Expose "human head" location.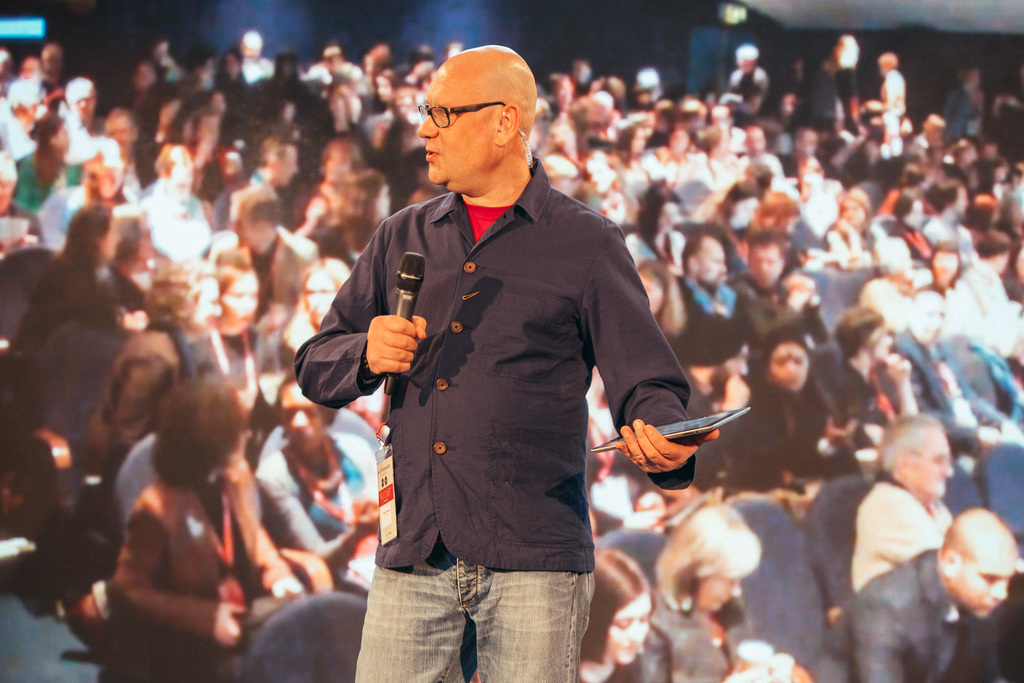
Exposed at {"x1": 166, "y1": 378, "x2": 254, "y2": 468}.
